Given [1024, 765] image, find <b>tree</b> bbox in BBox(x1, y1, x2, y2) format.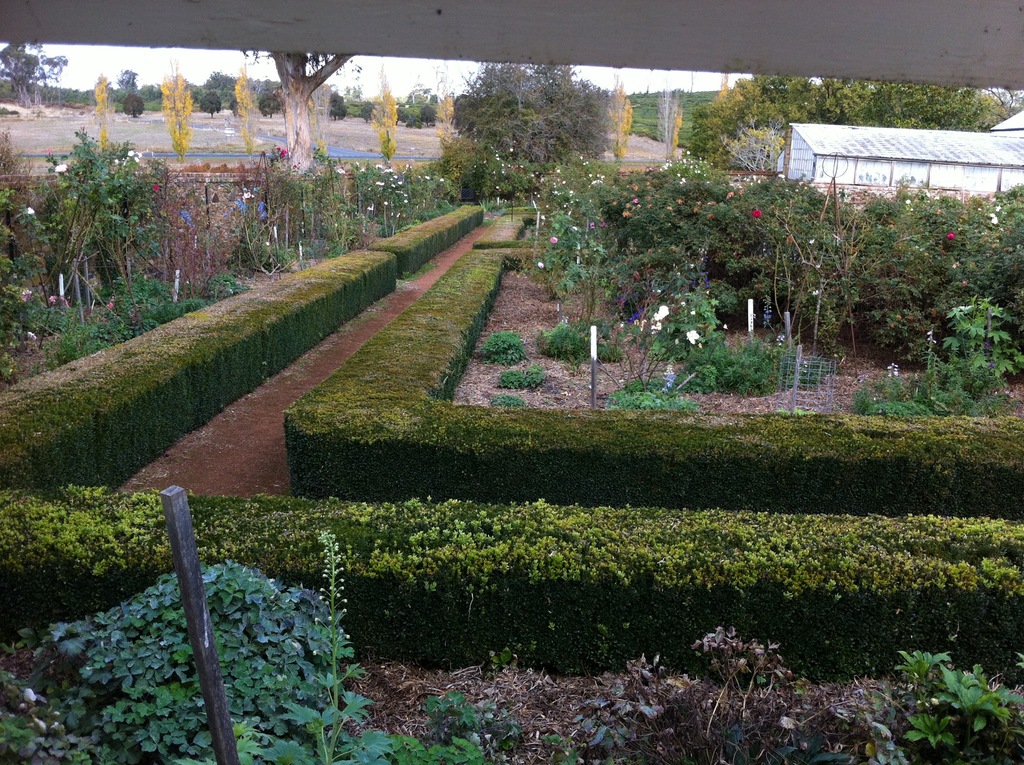
BBox(255, 87, 278, 115).
